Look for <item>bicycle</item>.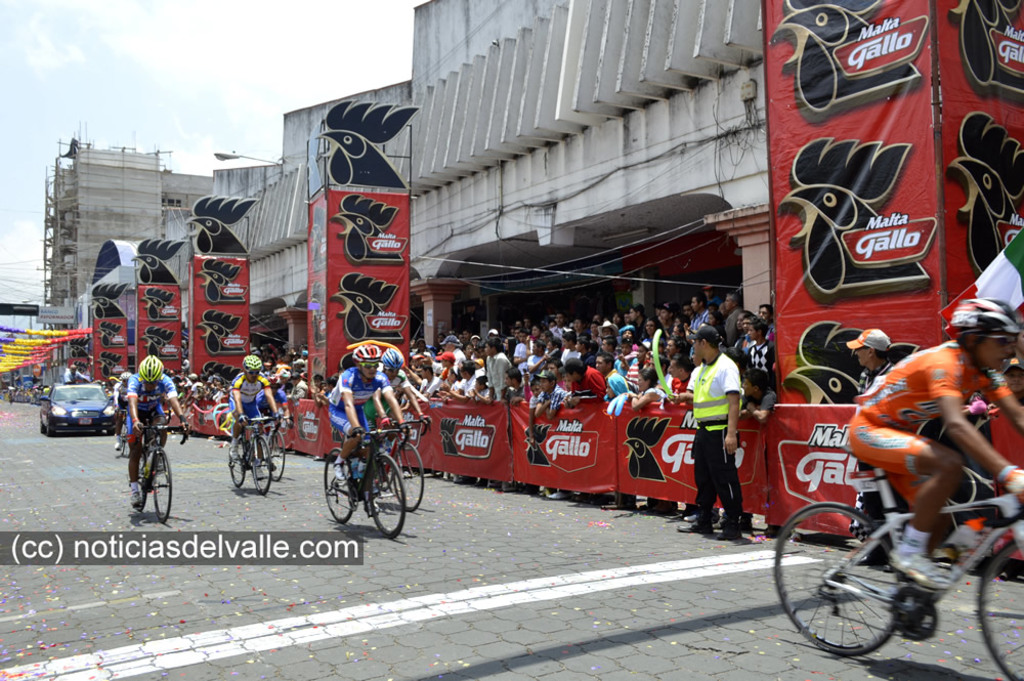
Found: <bbox>117, 406, 127, 456</bbox>.
